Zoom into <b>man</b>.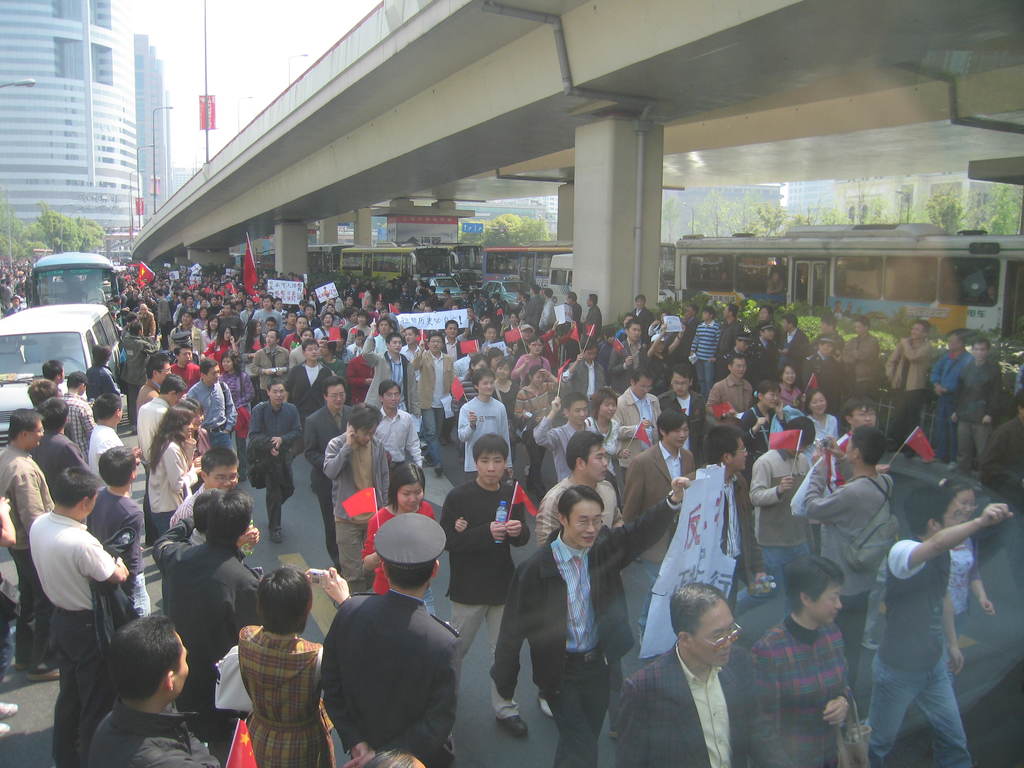
Zoom target: detection(371, 383, 422, 474).
